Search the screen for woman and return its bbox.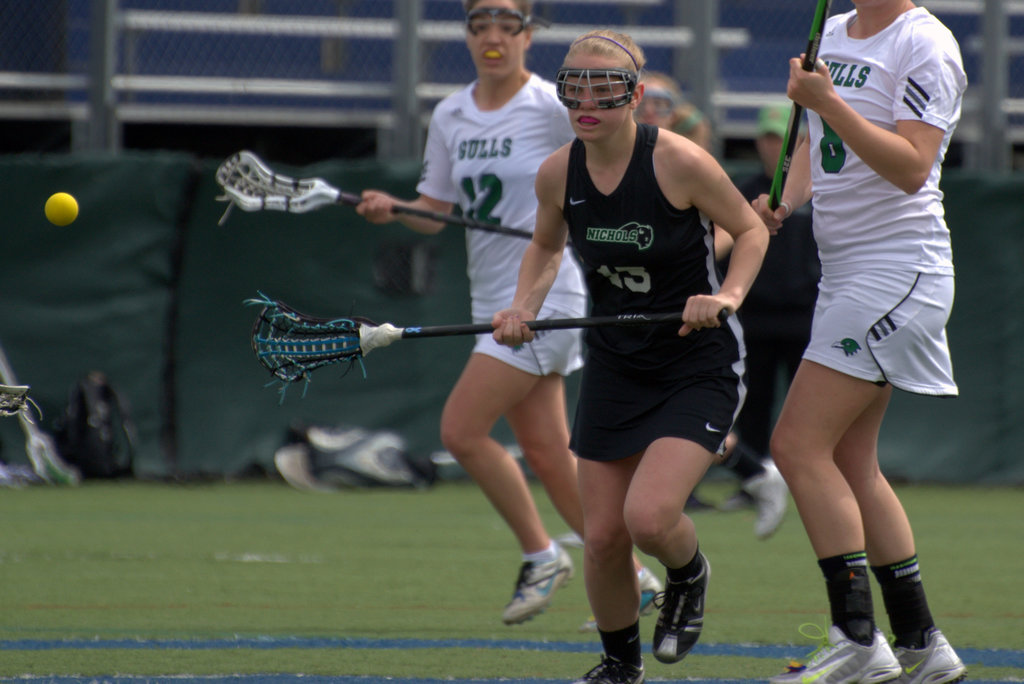
Found: left=348, top=0, right=671, bottom=642.
